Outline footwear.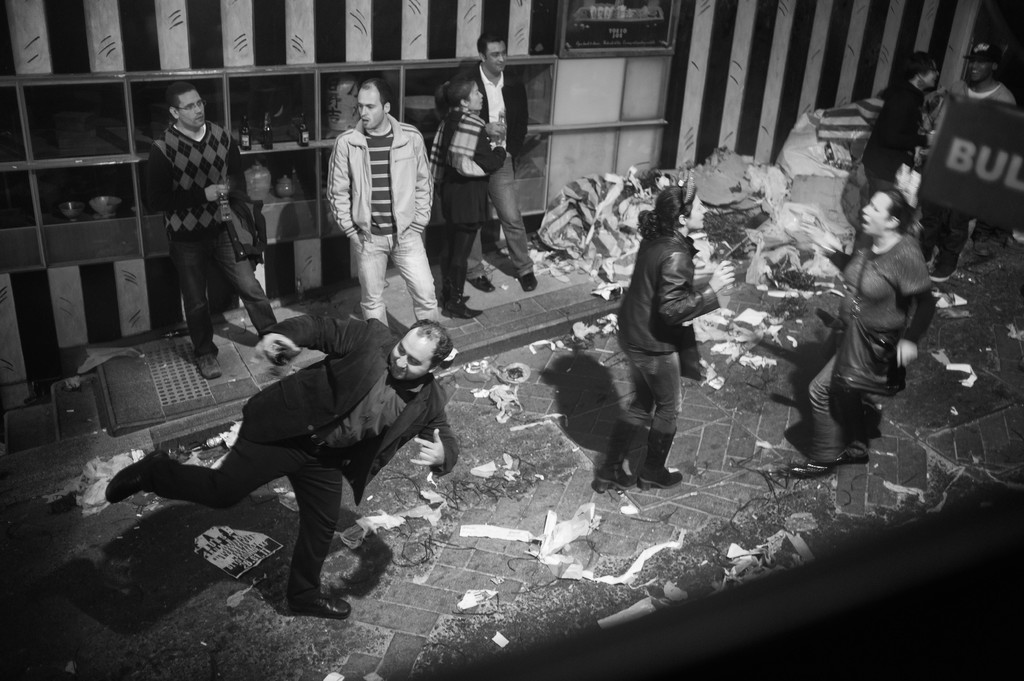
Outline: l=194, t=353, r=221, b=378.
